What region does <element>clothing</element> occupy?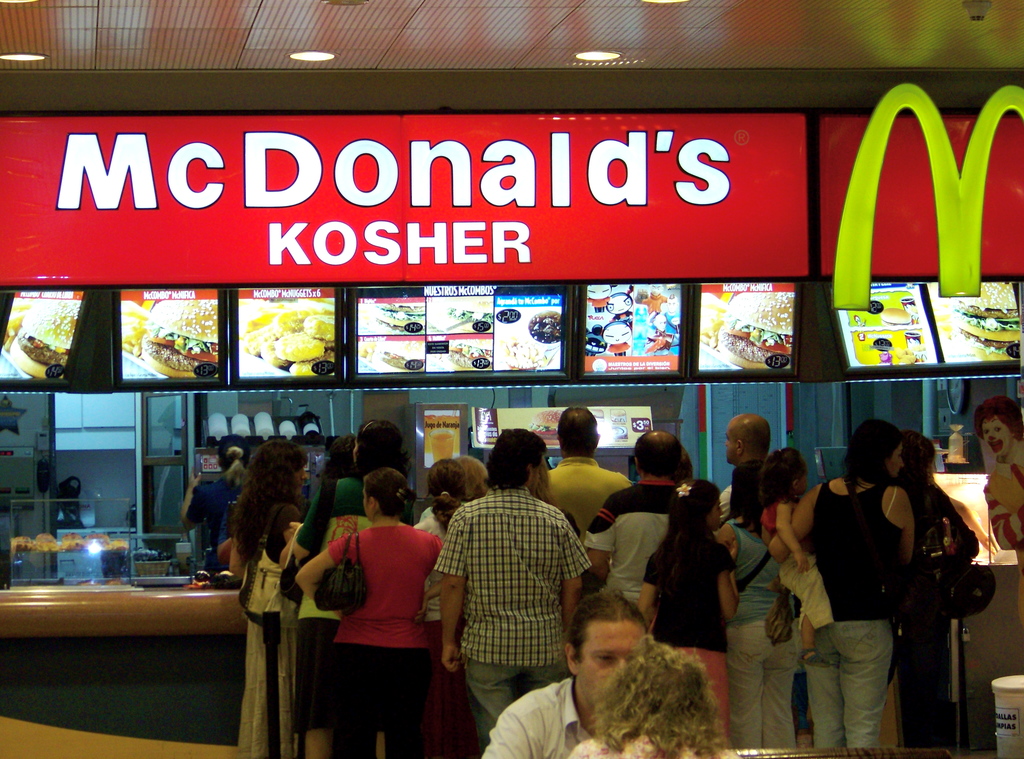
detection(796, 479, 902, 749).
